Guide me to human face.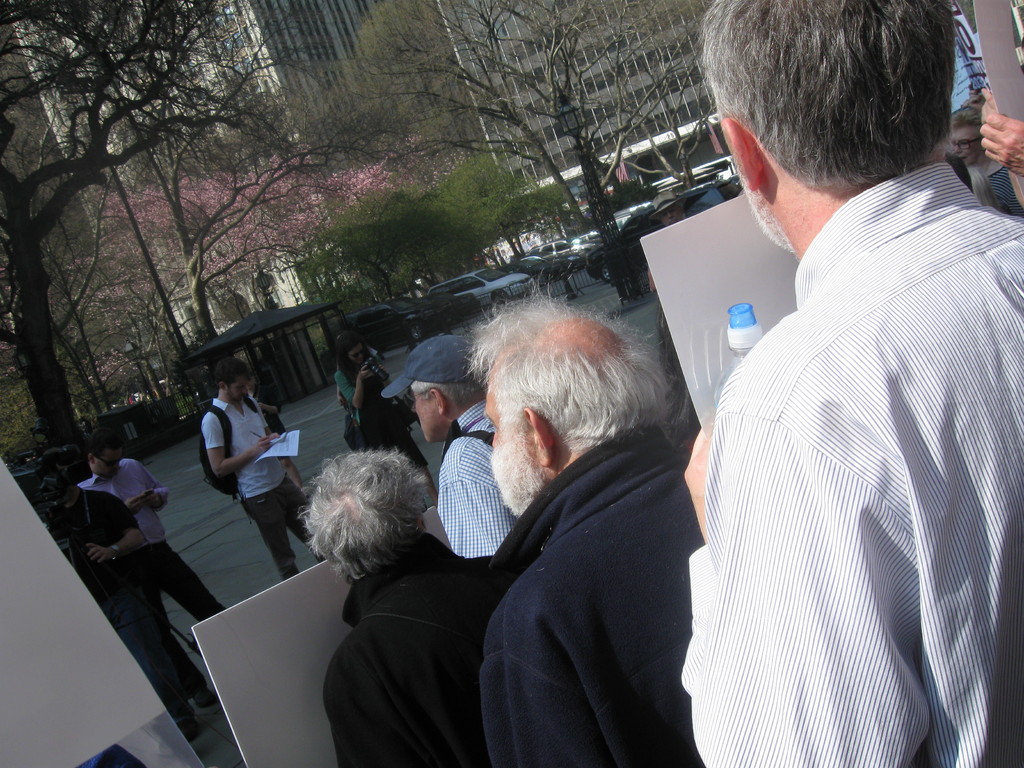
Guidance: Rect(408, 388, 444, 447).
